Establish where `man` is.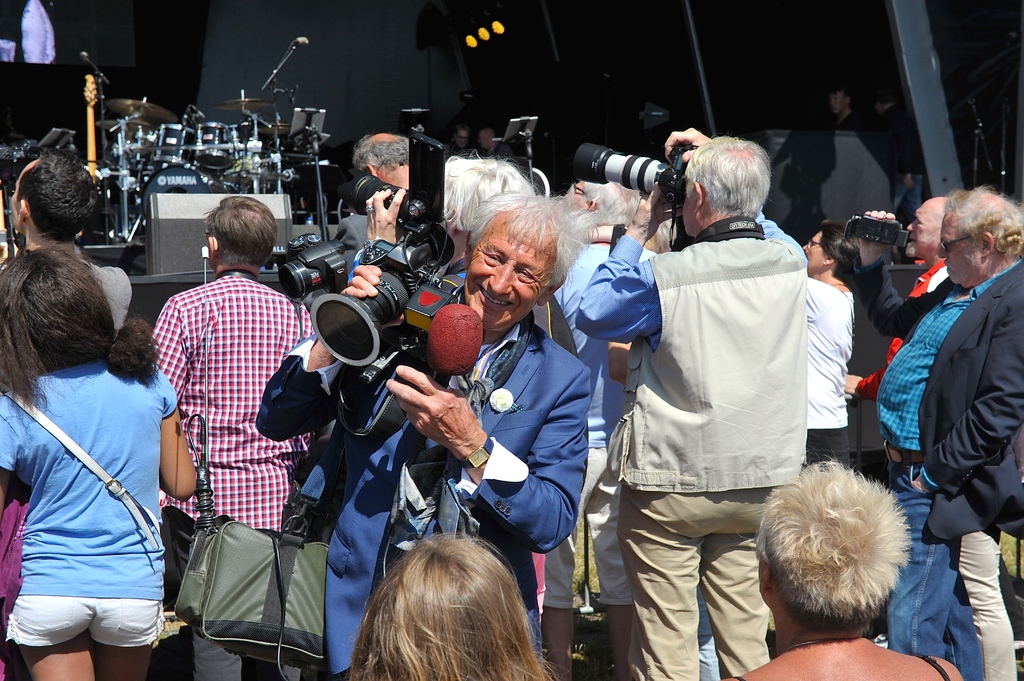
Established at bbox(358, 130, 414, 192).
